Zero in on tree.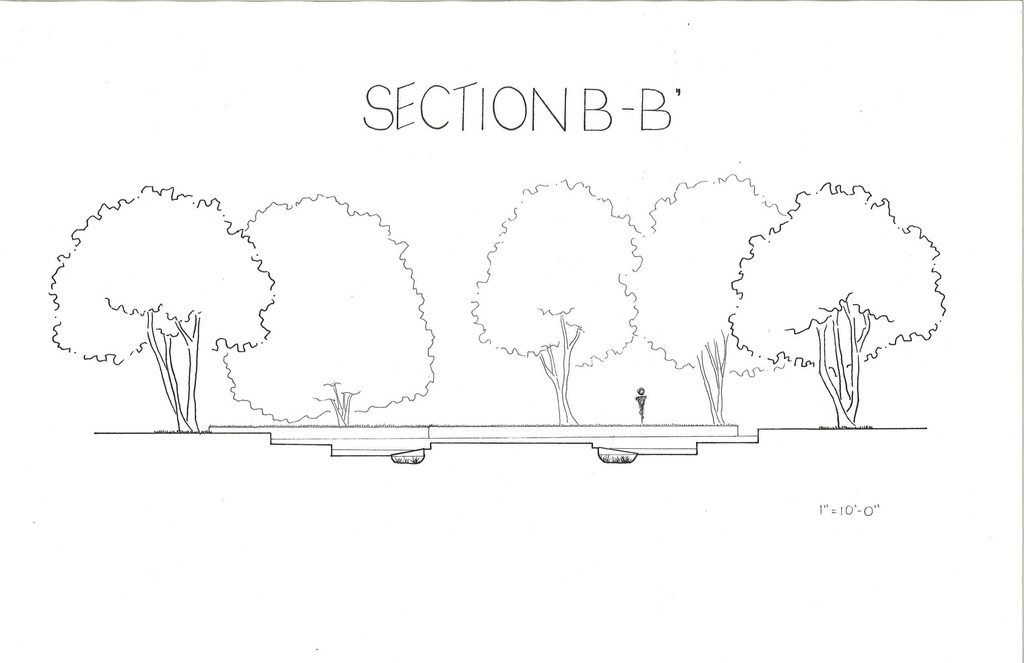
Zeroed in: [628, 171, 792, 422].
